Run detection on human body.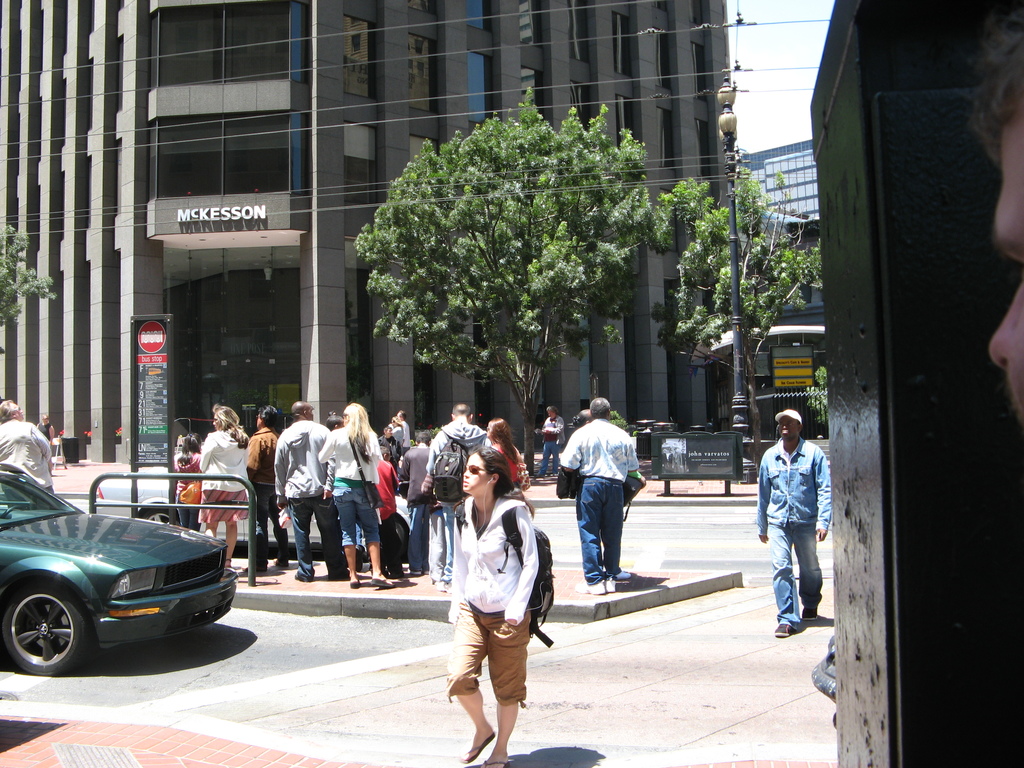
Result: bbox(764, 413, 827, 640).
